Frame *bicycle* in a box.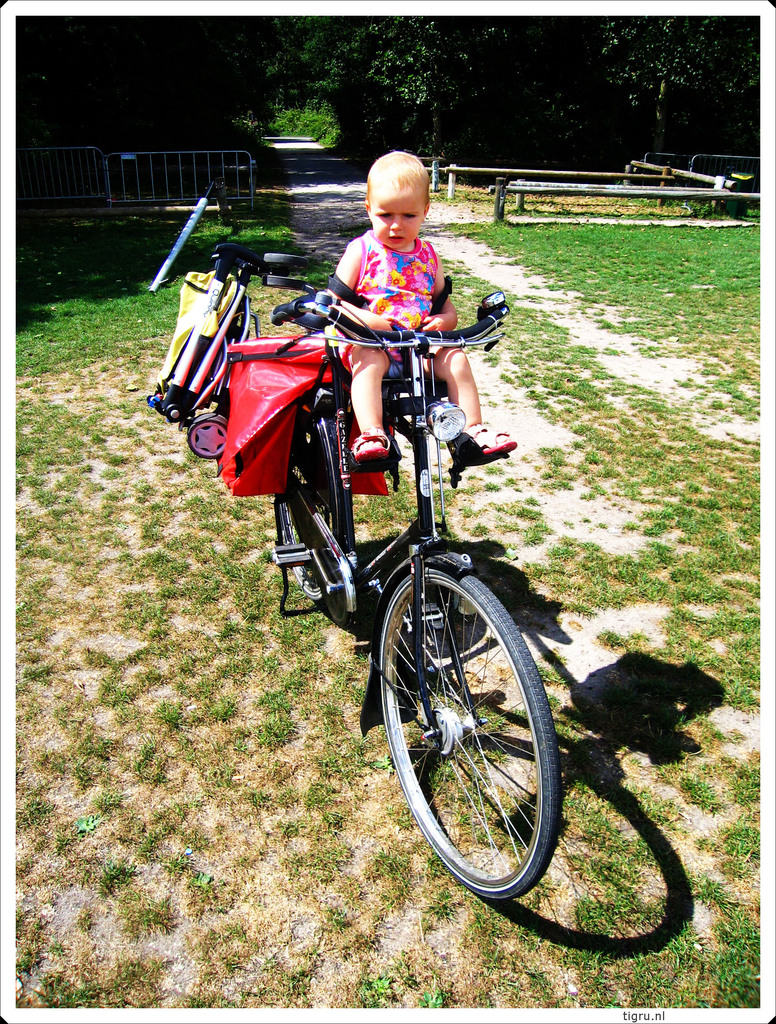
222:260:594:924.
